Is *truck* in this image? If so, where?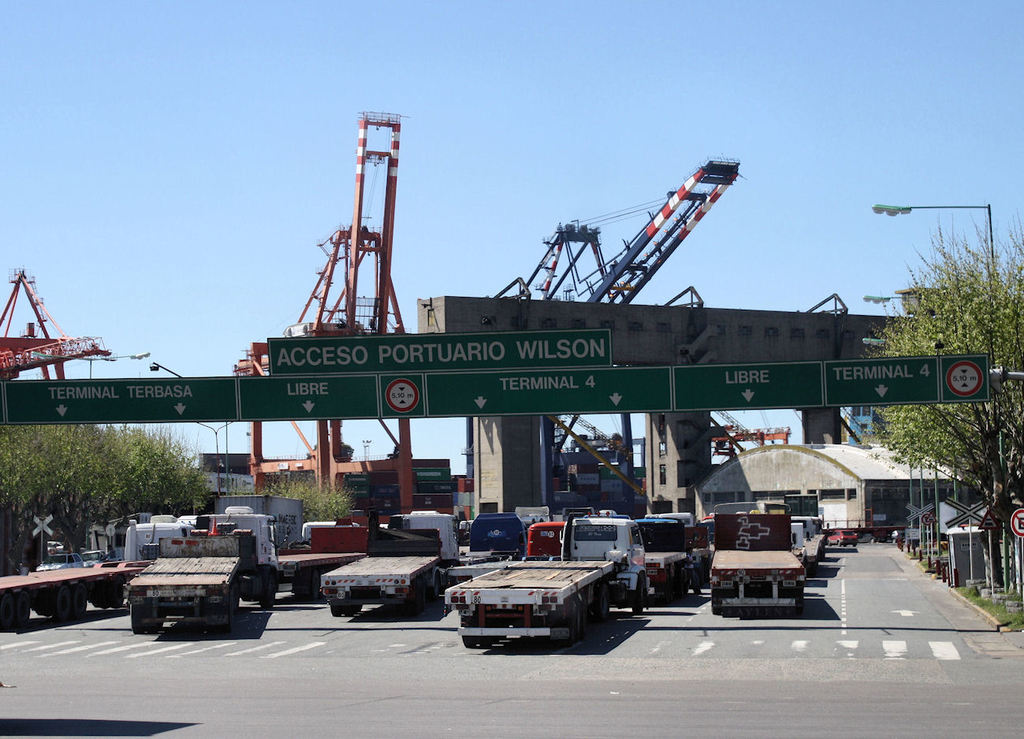
Yes, at BBox(439, 511, 655, 650).
